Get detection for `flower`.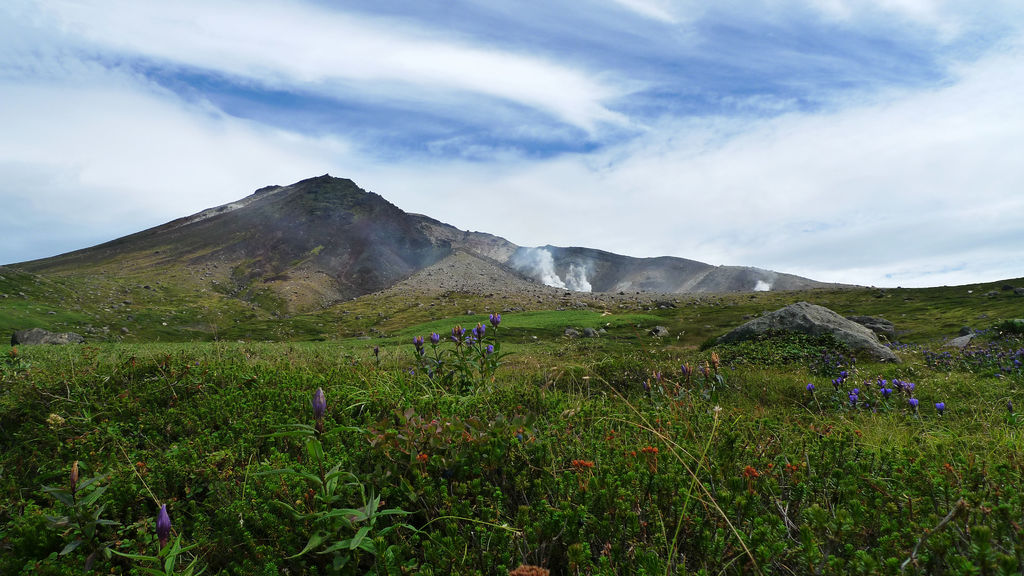
Detection: x1=742 y1=463 x2=758 y2=476.
